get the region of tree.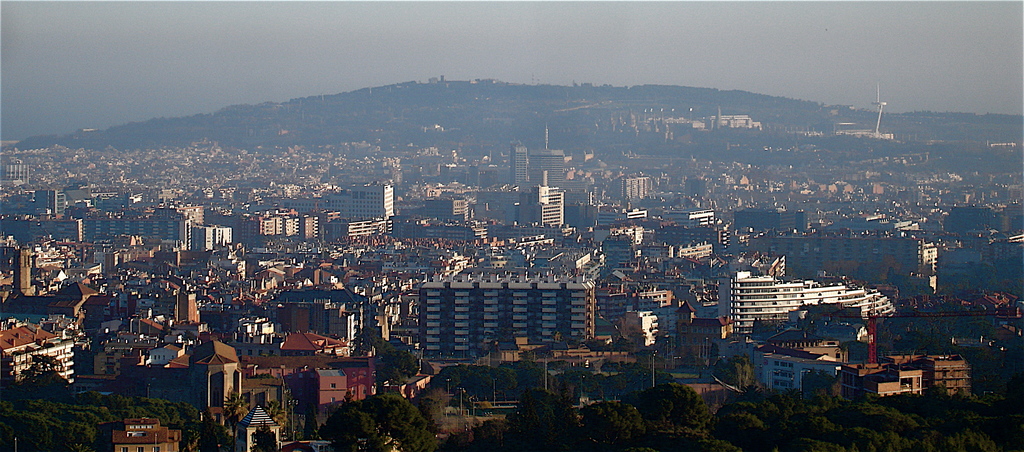
locate(358, 321, 437, 377).
